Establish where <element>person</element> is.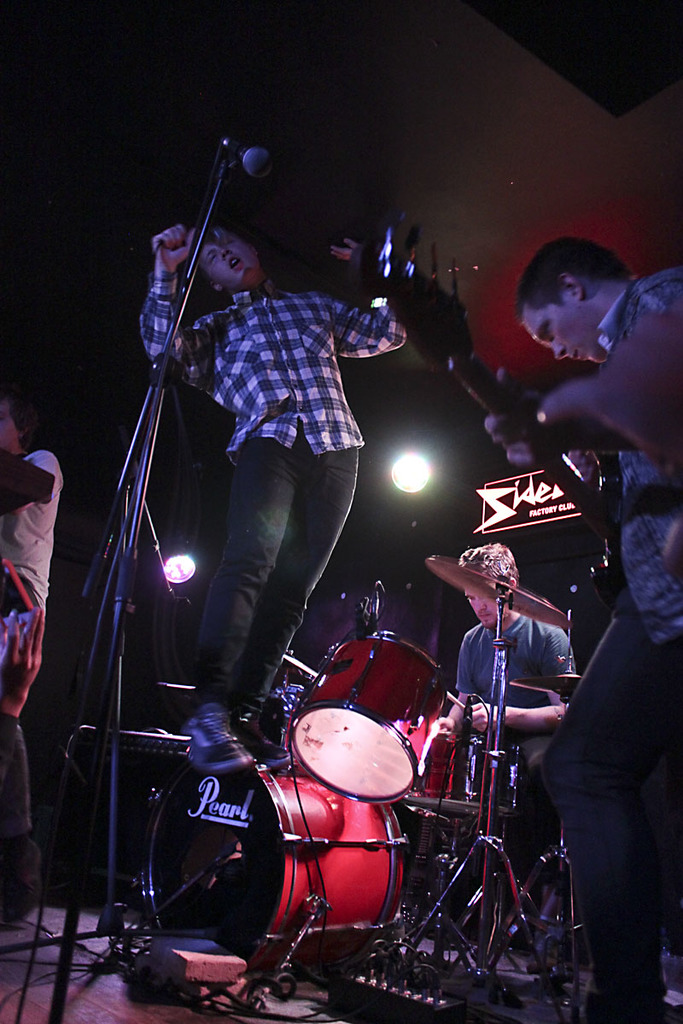
Established at x1=483 y1=230 x2=682 y2=1008.
